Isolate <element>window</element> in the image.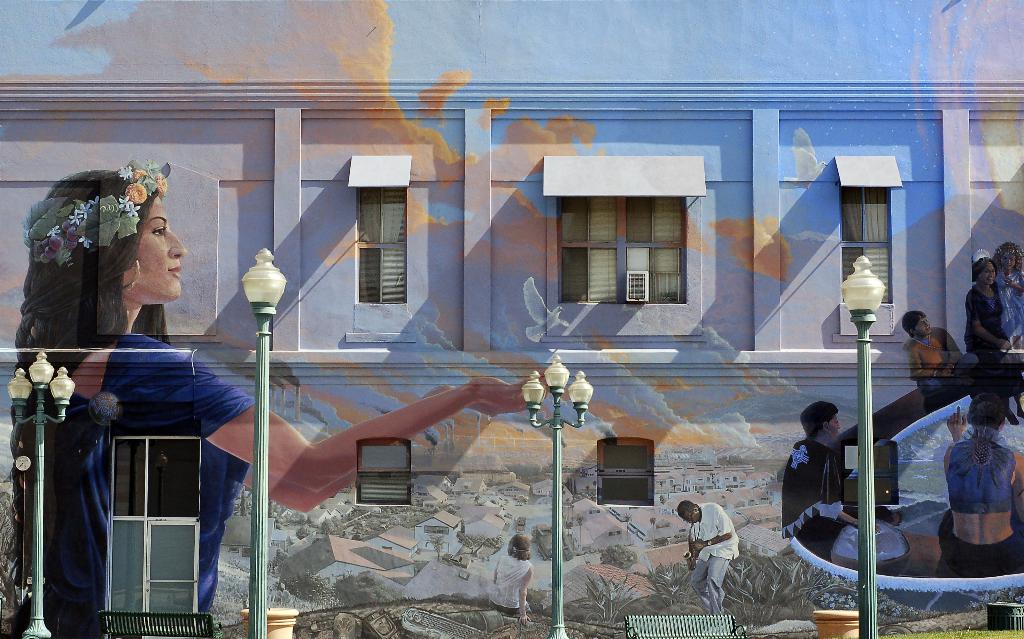
Isolated region: Rect(357, 186, 410, 308).
